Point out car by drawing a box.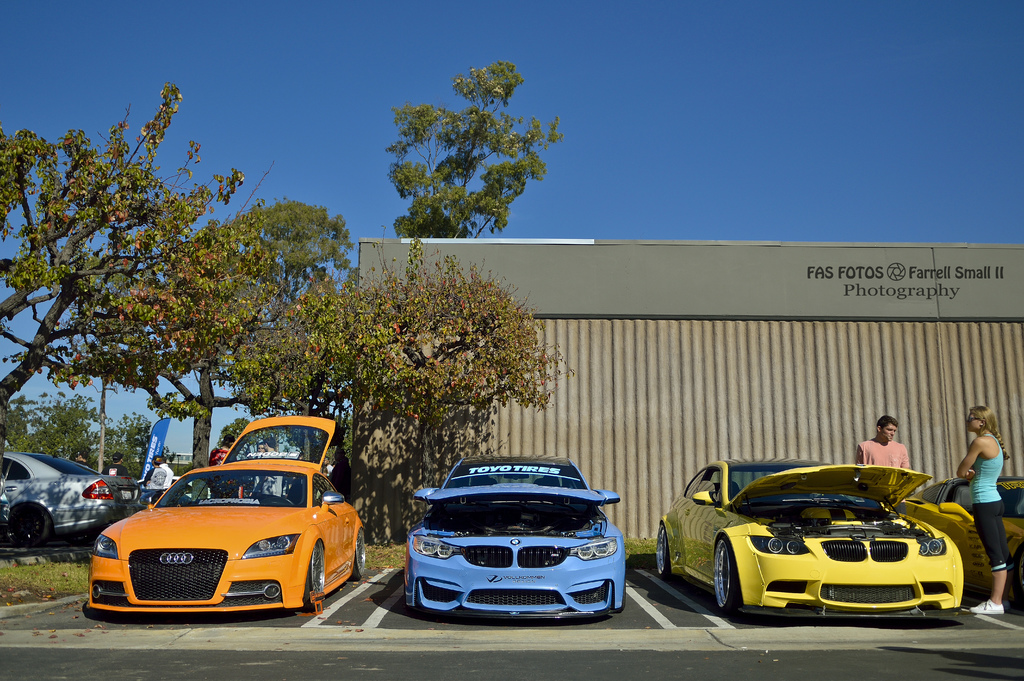
locate(403, 452, 624, 622).
